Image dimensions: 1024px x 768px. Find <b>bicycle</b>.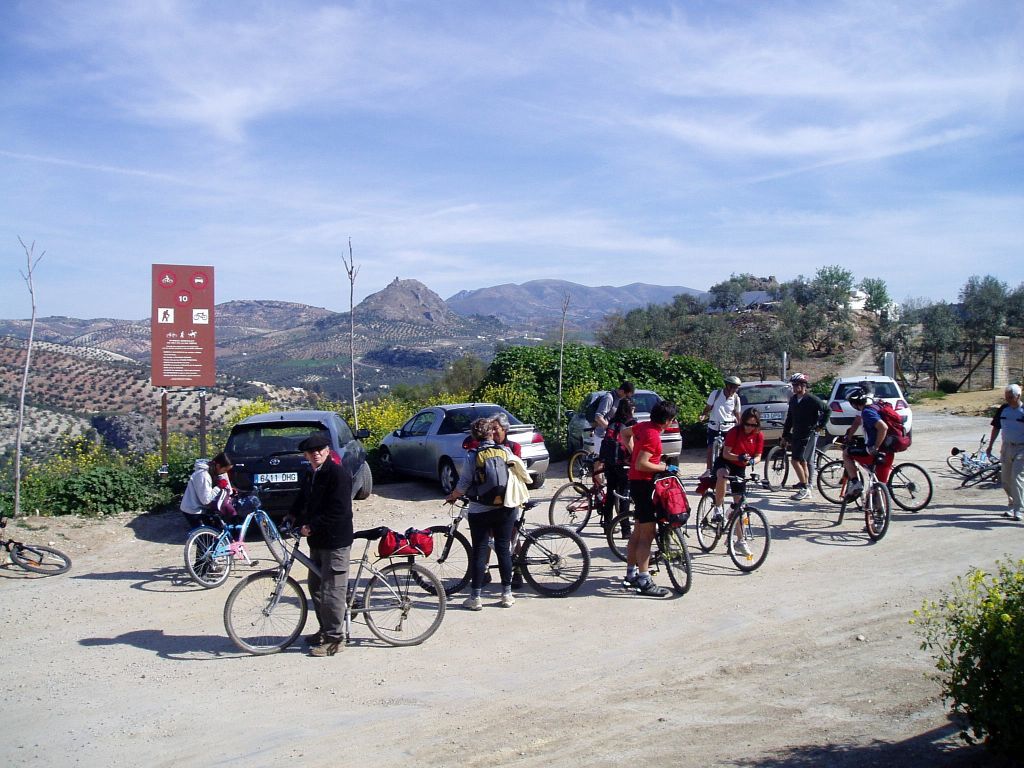
(x1=608, y1=473, x2=691, y2=592).
